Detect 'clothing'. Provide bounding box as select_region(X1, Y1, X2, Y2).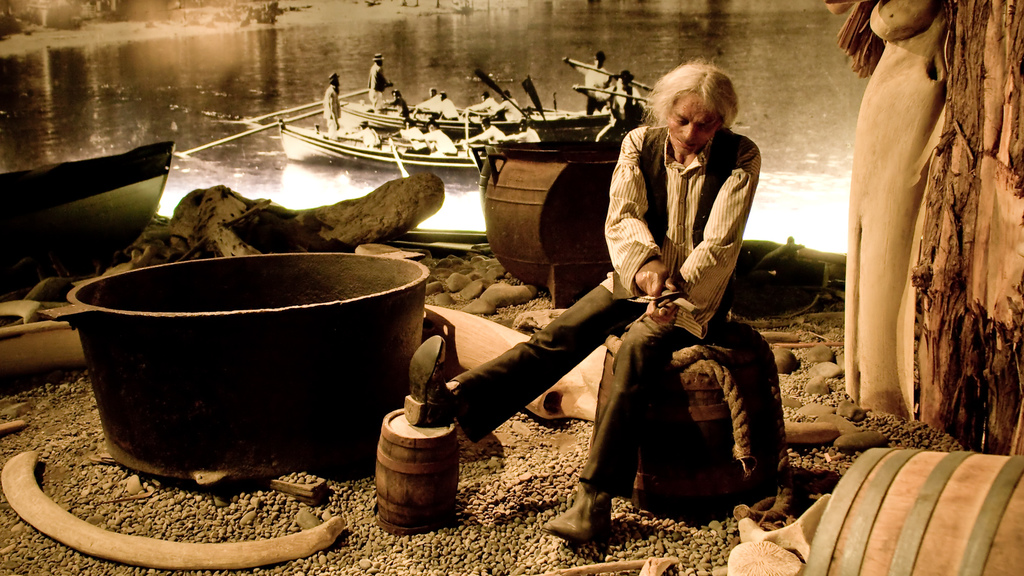
select_region(424, 127, 456, 155).
